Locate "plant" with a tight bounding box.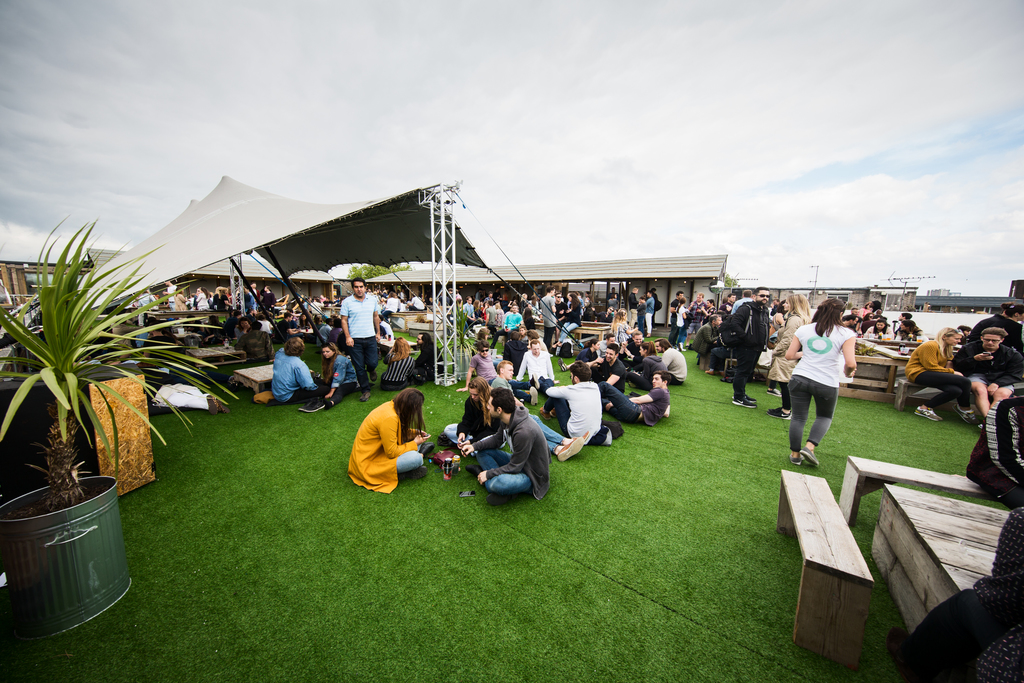
bbox=(0, 184, 186, 623).
